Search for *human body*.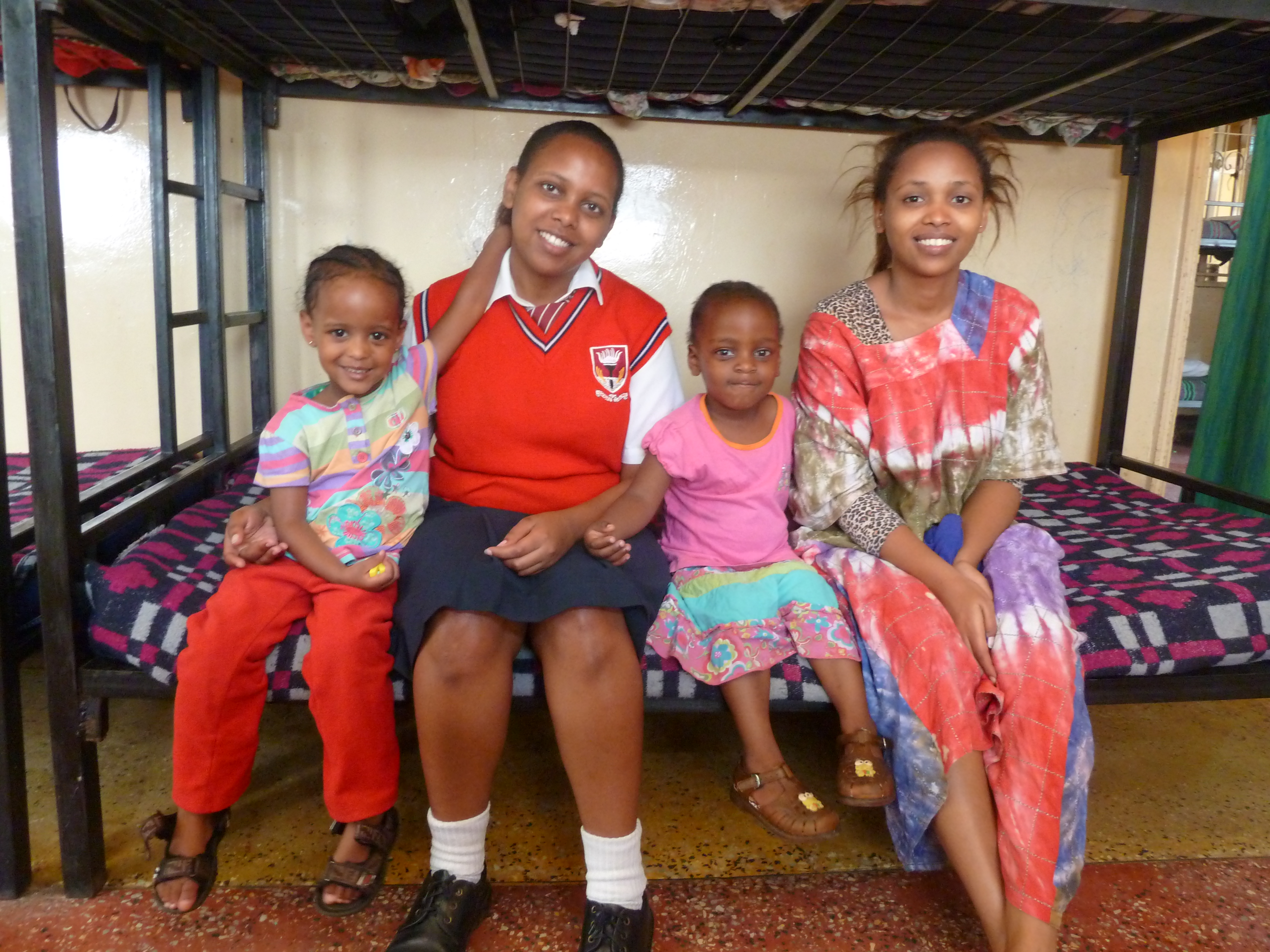
Found at crop(48, 64, 163, 289).
